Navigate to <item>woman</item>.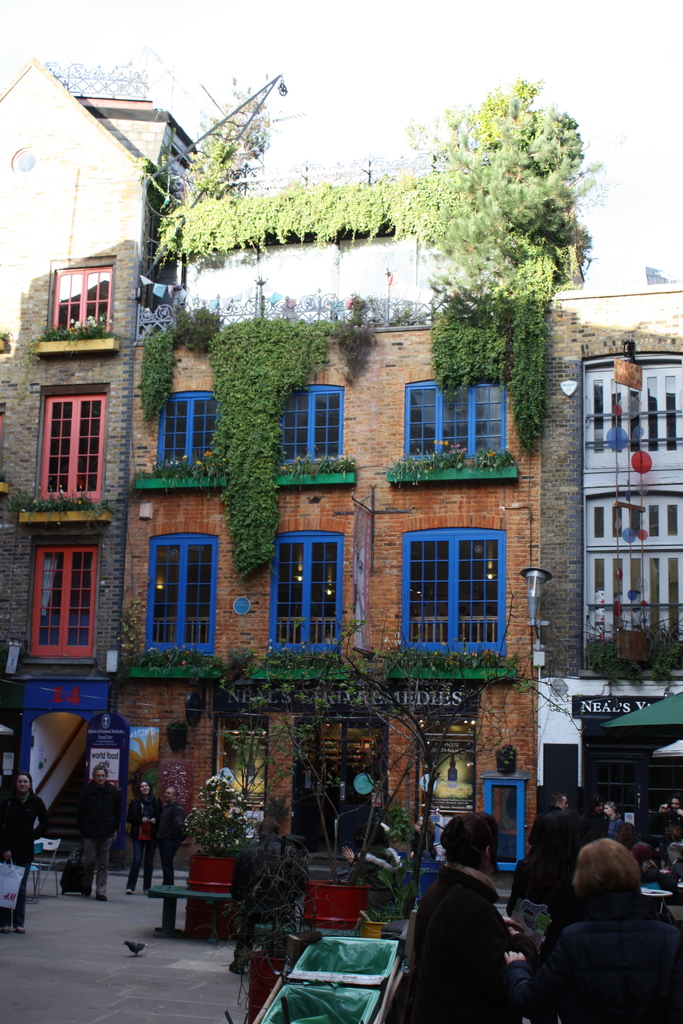
Navigation target: [x1=520, y1=825, x2=680, y2=1023].
